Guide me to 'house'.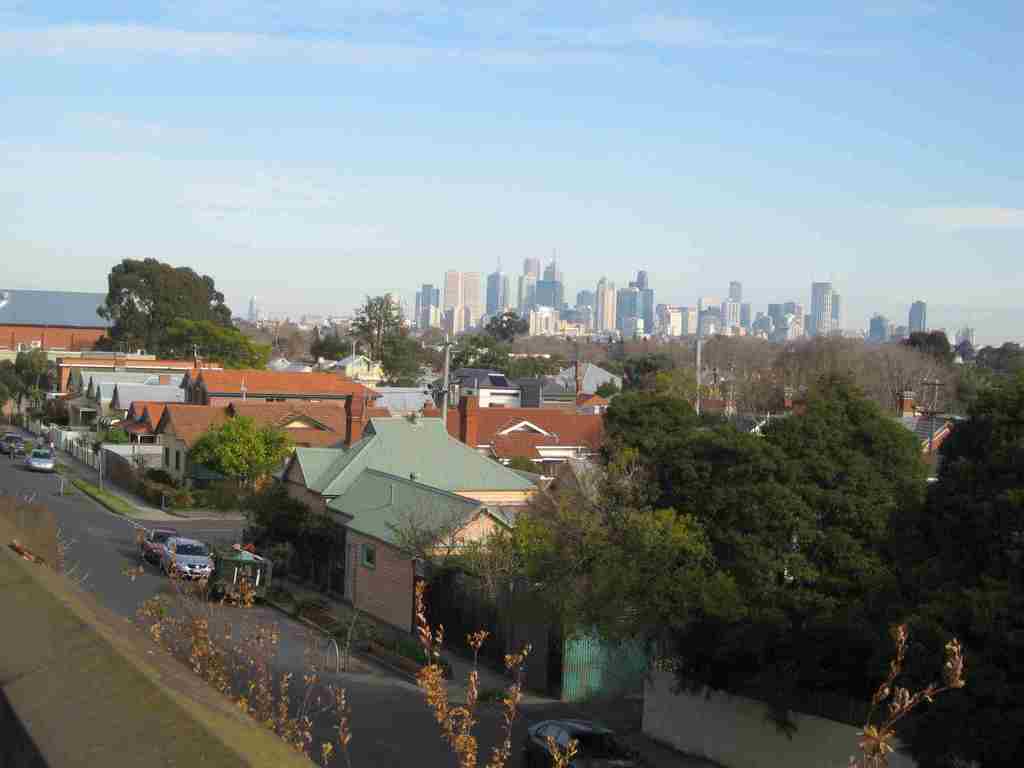
Guidance: [771, 308, 784, 339].
